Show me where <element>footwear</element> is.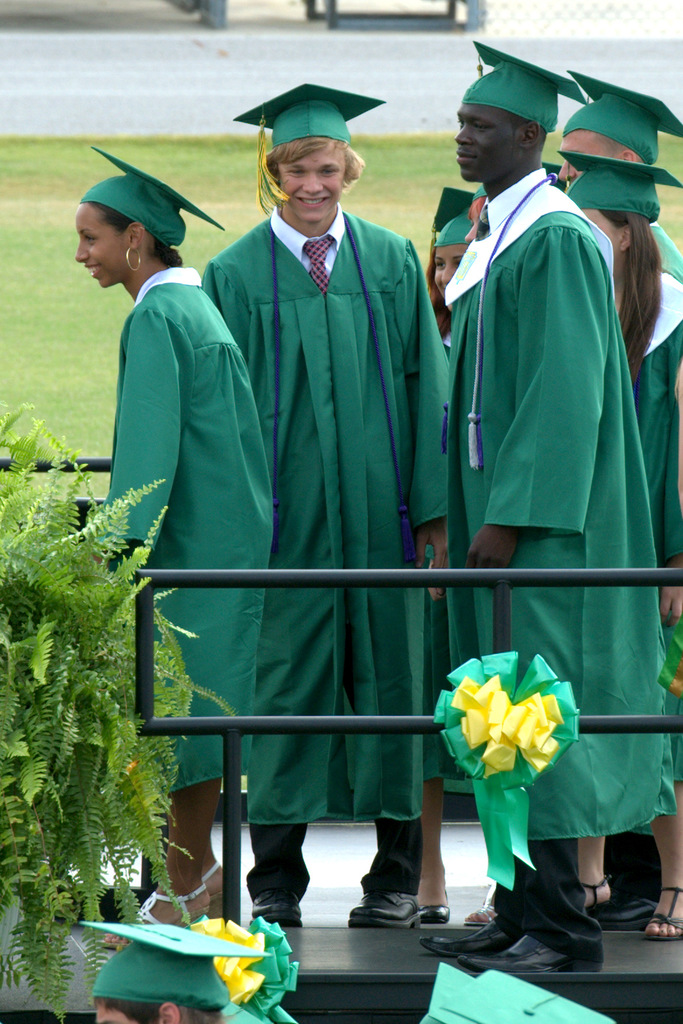
<element>footwear</element> is at rect(94, 884, 210, 951).
